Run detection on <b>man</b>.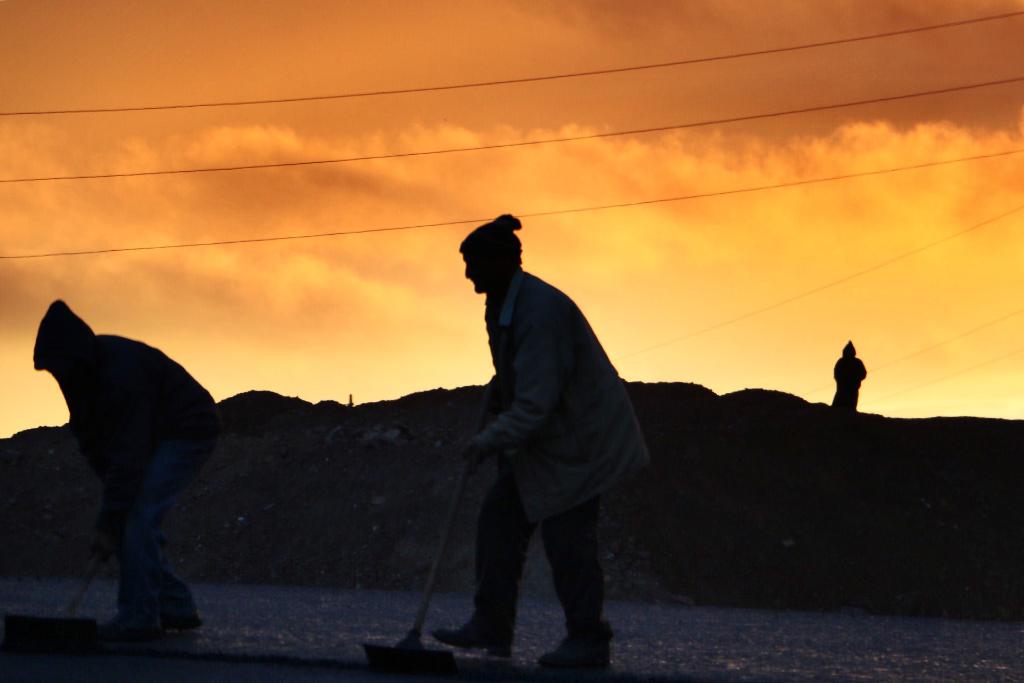
Result: 30, 293, 225, 645.
